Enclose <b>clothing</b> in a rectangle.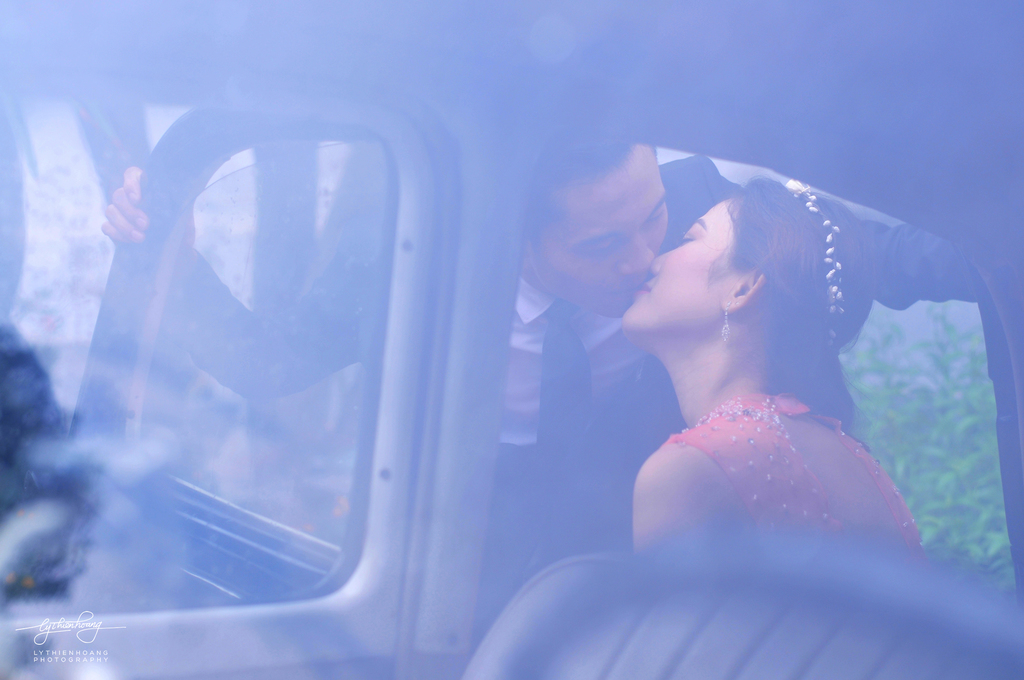
bbox=(675, 385, 937, 565).
